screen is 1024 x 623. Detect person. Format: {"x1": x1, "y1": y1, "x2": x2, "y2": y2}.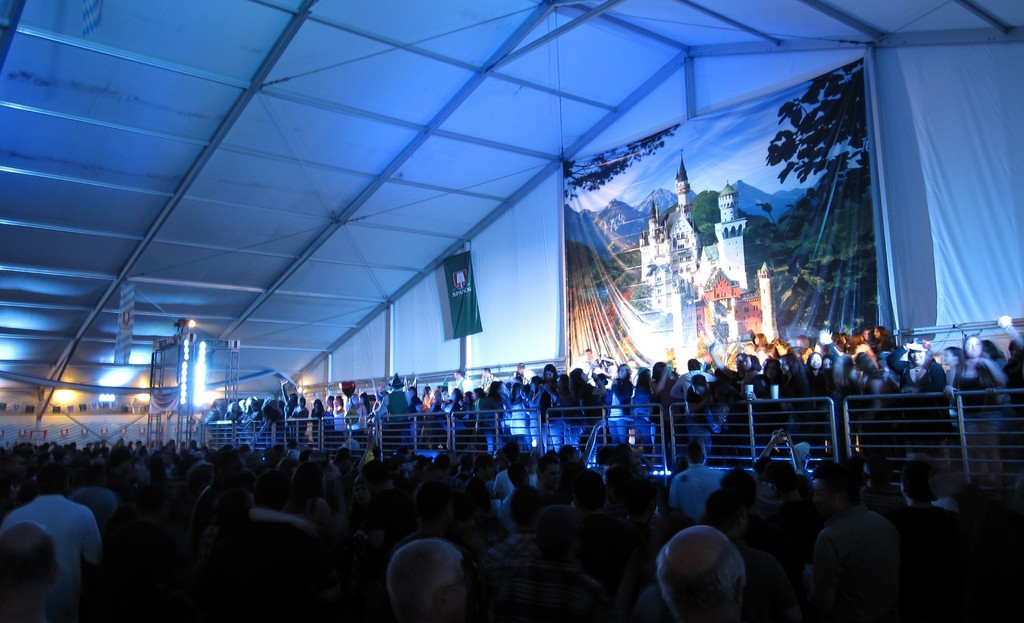
{"x1": 0, "y1": 465, "x2": 106, "y2": 591}.
